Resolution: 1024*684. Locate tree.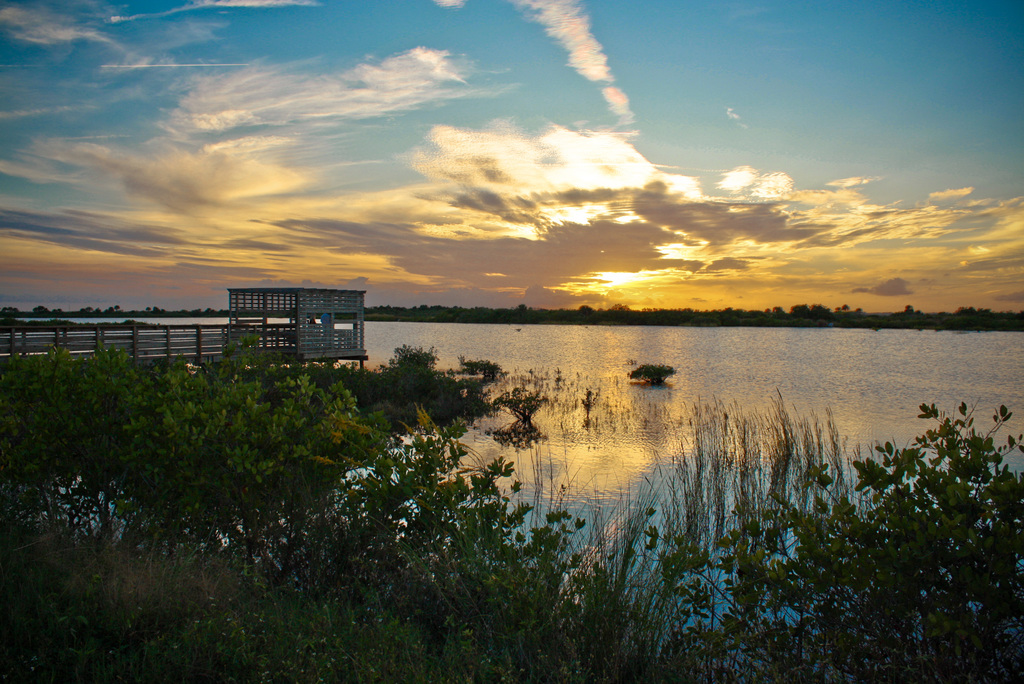
locate(144, 304, 168, 314).
